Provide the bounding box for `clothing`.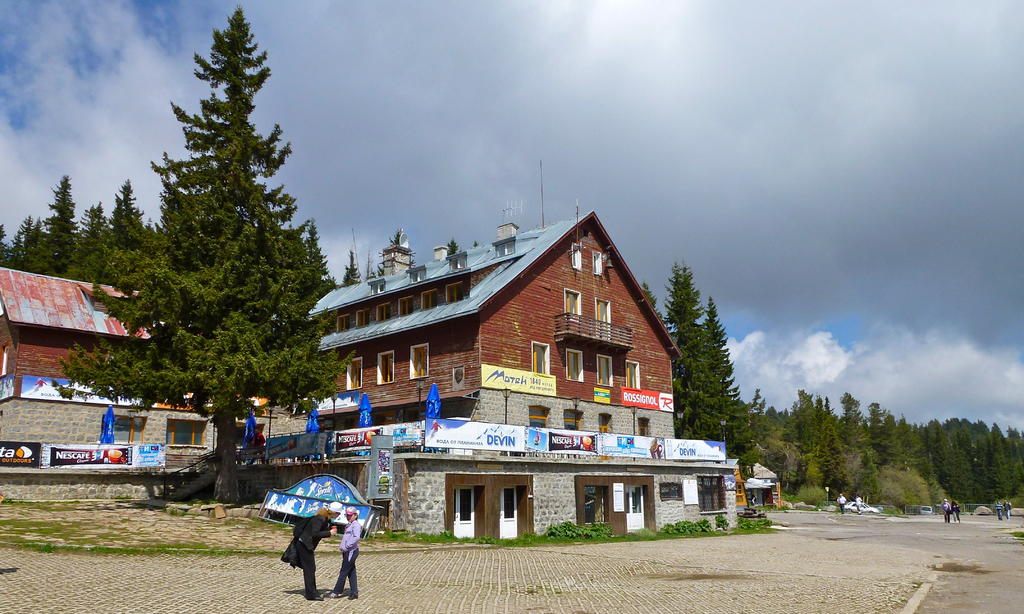
bbox=[294, 511, 332, 598].
